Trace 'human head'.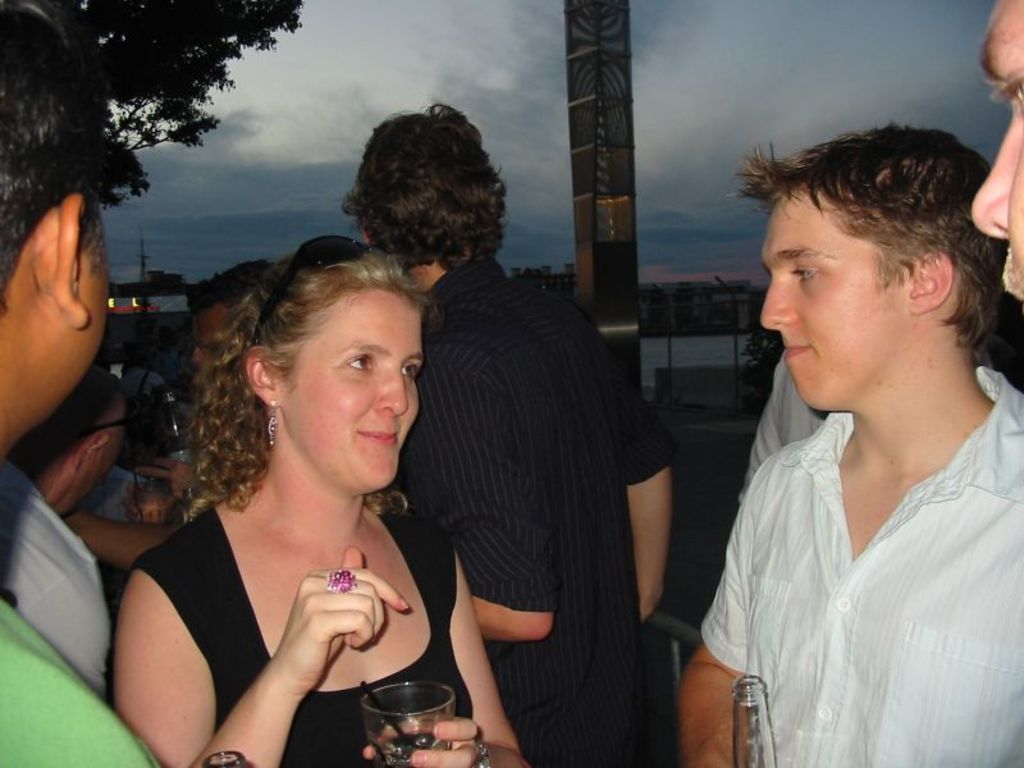
Traced to l=210, t=242, r=429, b=493.
